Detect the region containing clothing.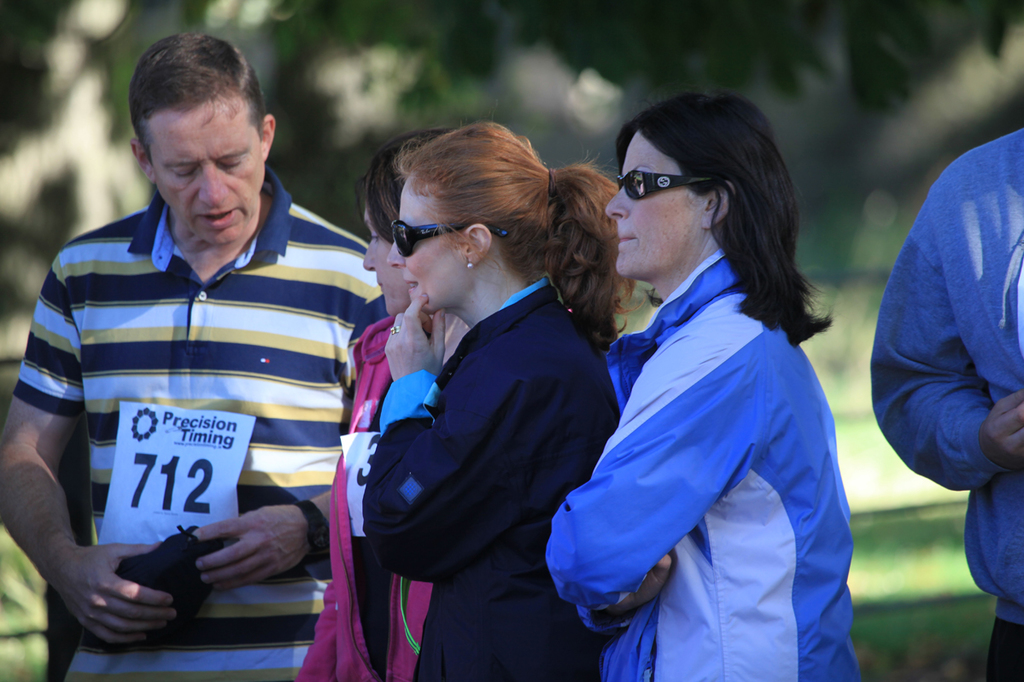
rect(9, 156, 387, 681).
